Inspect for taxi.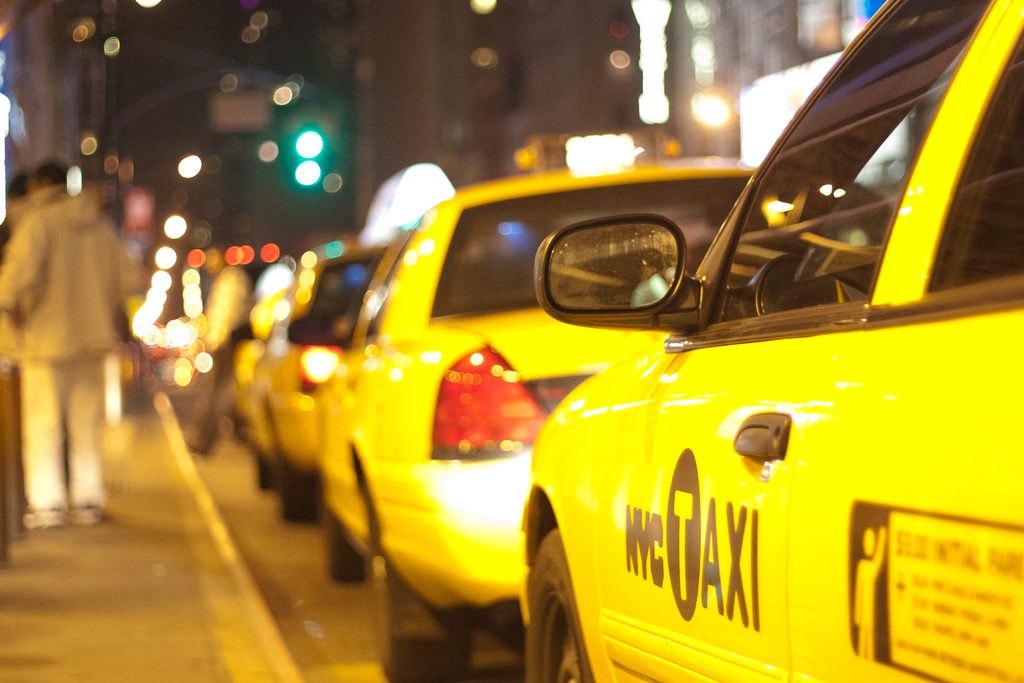
Inspection: x1=317 y1=133 x2=757 y2=680.
